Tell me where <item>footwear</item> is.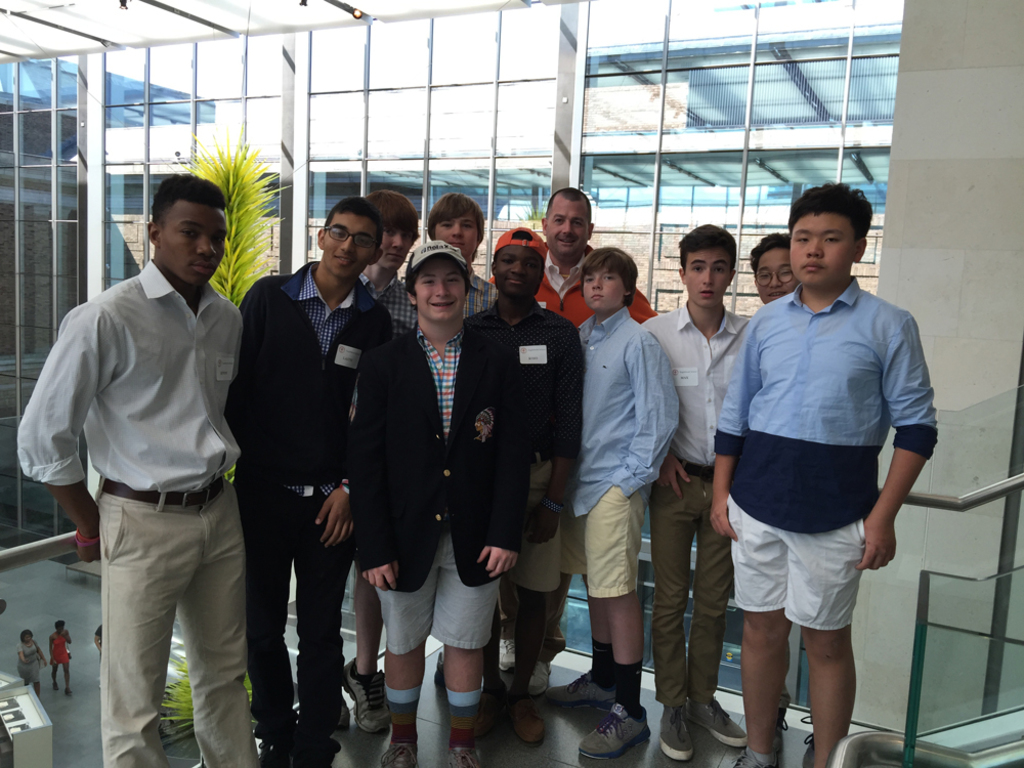
<item>footwear</item> is at x1=800, y1=716, x2=814, y2=767.
